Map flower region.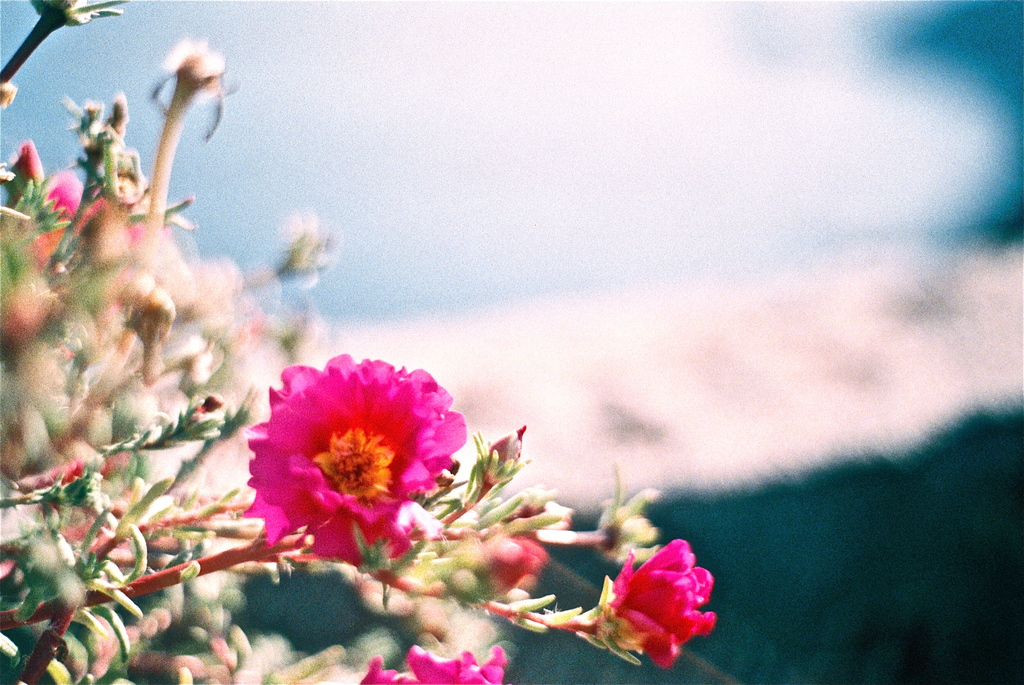
Mapped to 407,643,507,684.
